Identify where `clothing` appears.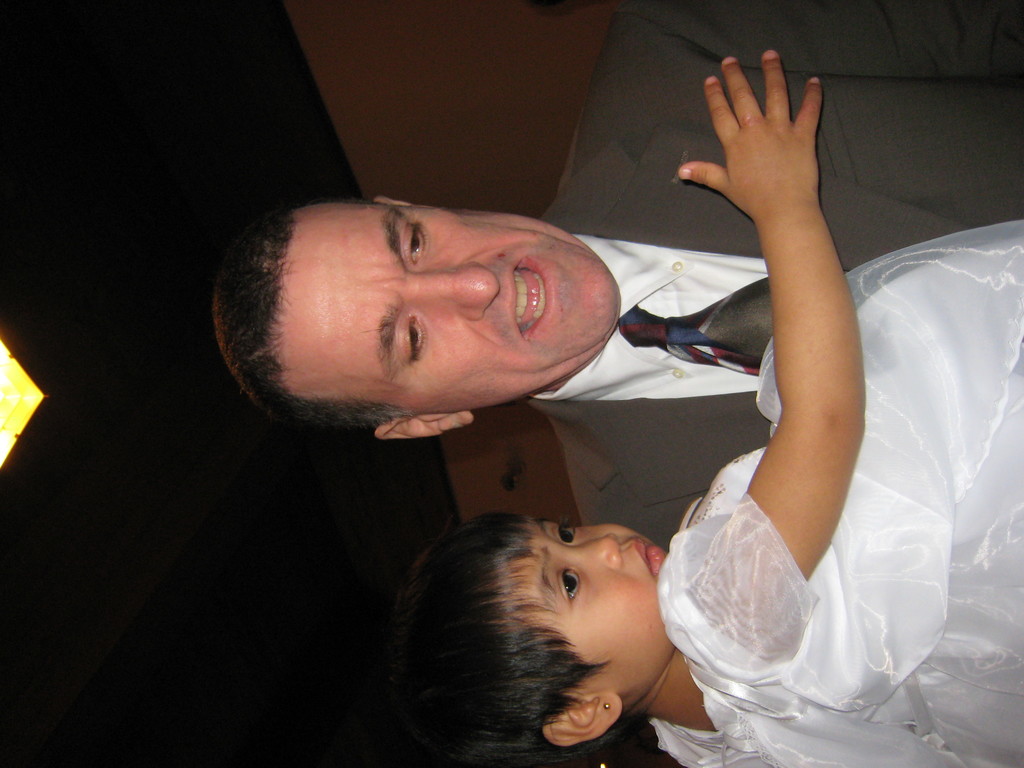
Appears at (left=521, top=2, right=1023, bottom=556).
